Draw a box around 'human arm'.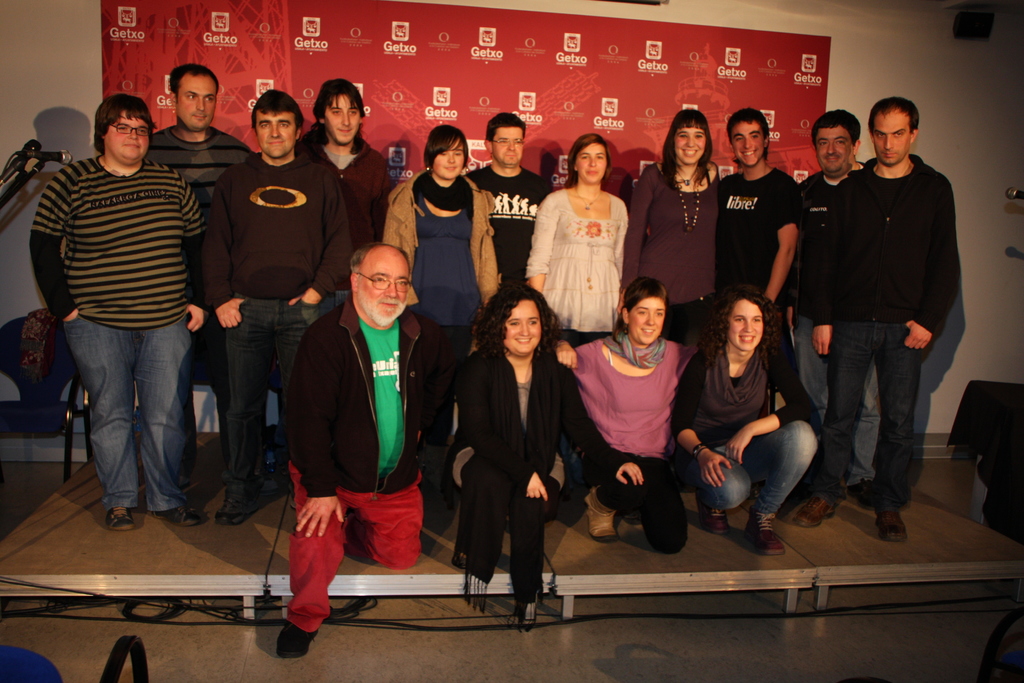
Rect(454, 353, 546, 503).
